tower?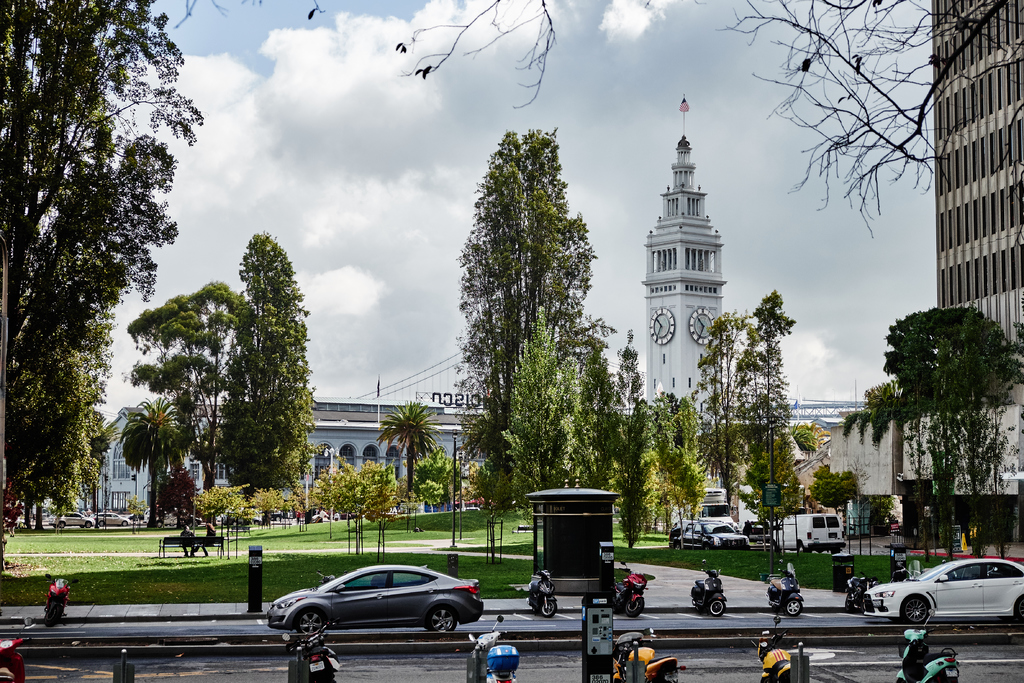
925, 0, 1023, 557
